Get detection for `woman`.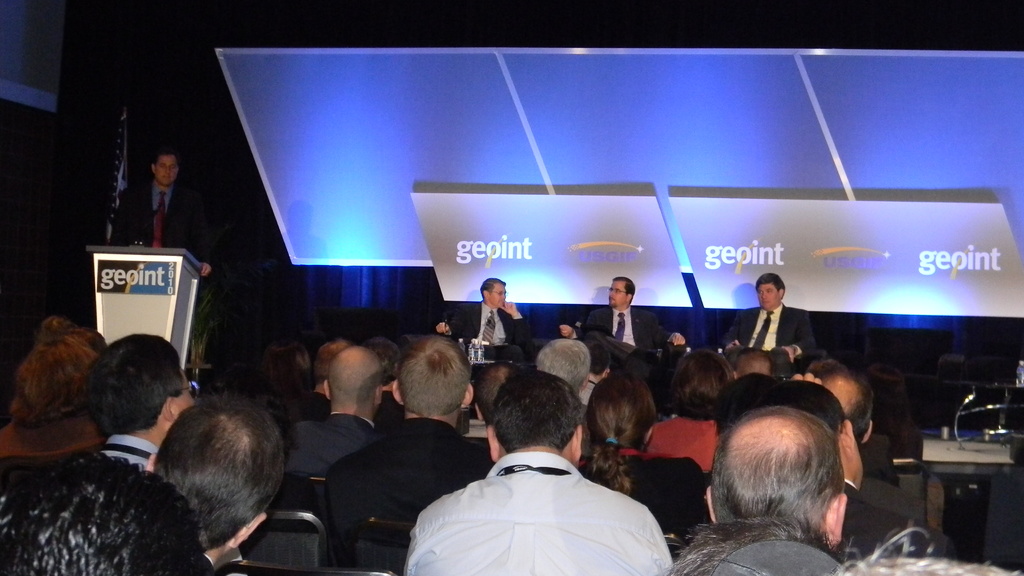
Detection: detection(862, 362, 923, 474).
